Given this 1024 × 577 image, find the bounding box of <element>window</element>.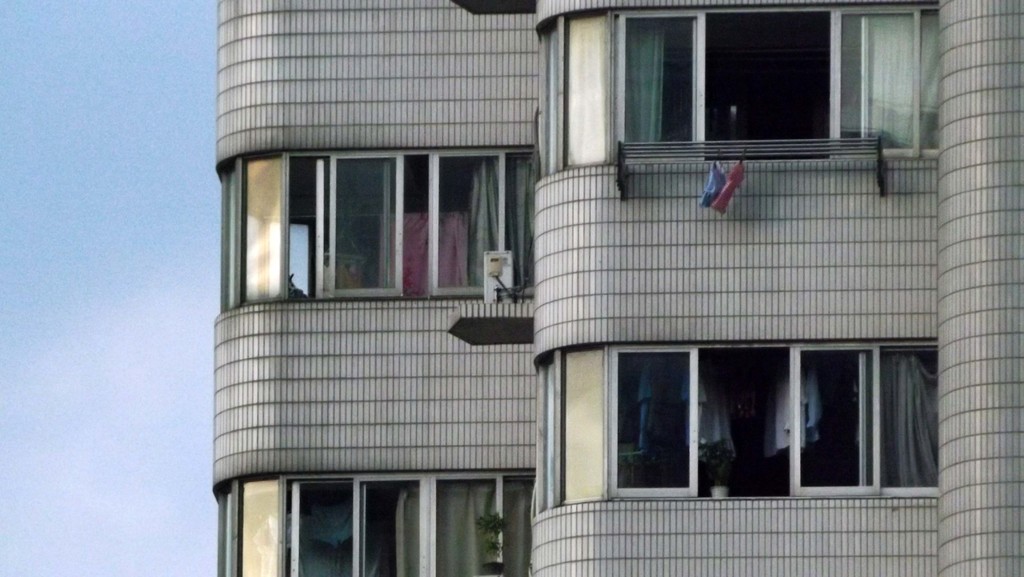
bbox=[537, 0, 940, 173].
